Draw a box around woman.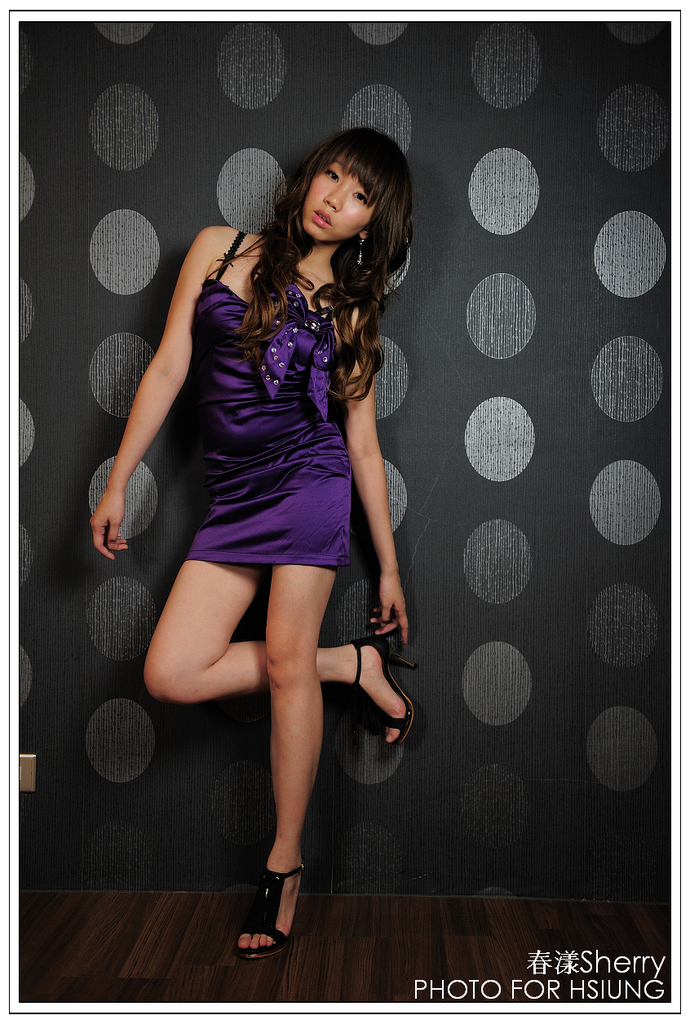
detection(106, 110, 411, 958).
